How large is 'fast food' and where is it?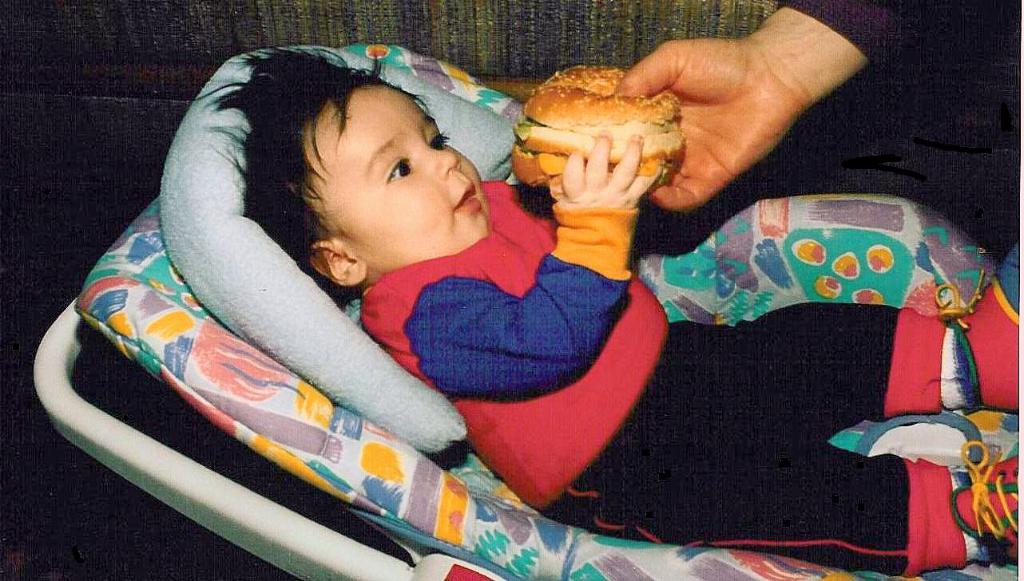
Bounding box: select_region(513, 59, 685, 206).
